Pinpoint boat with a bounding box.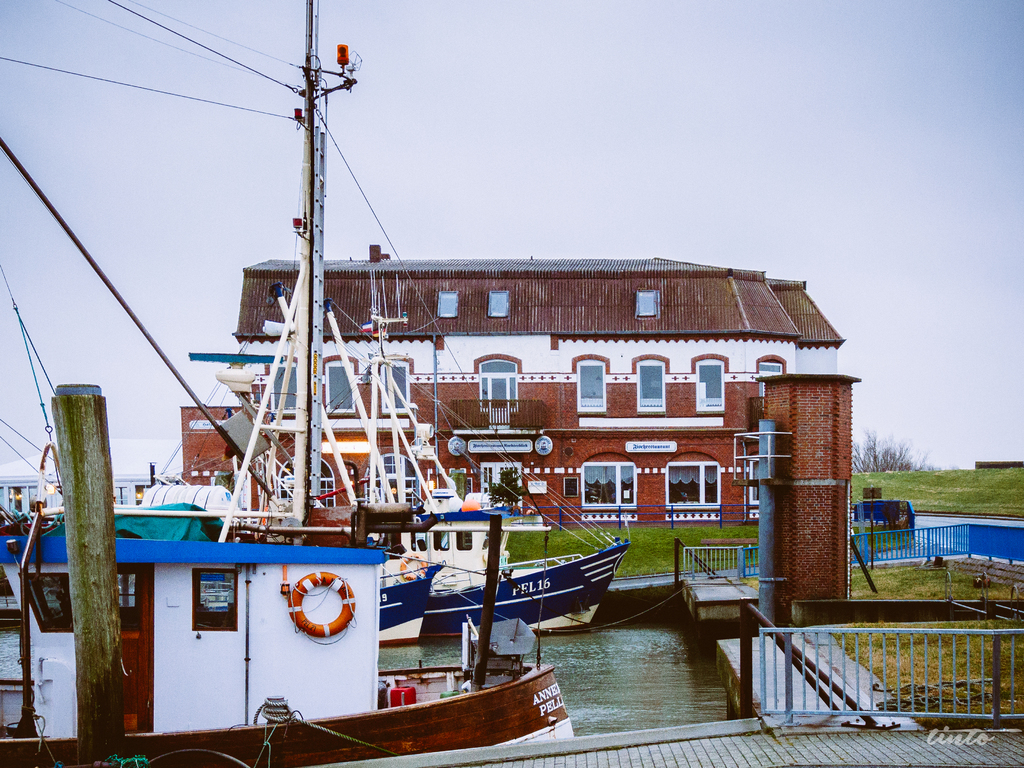
[x1=0, y1=0, x2=579, y2=767].
